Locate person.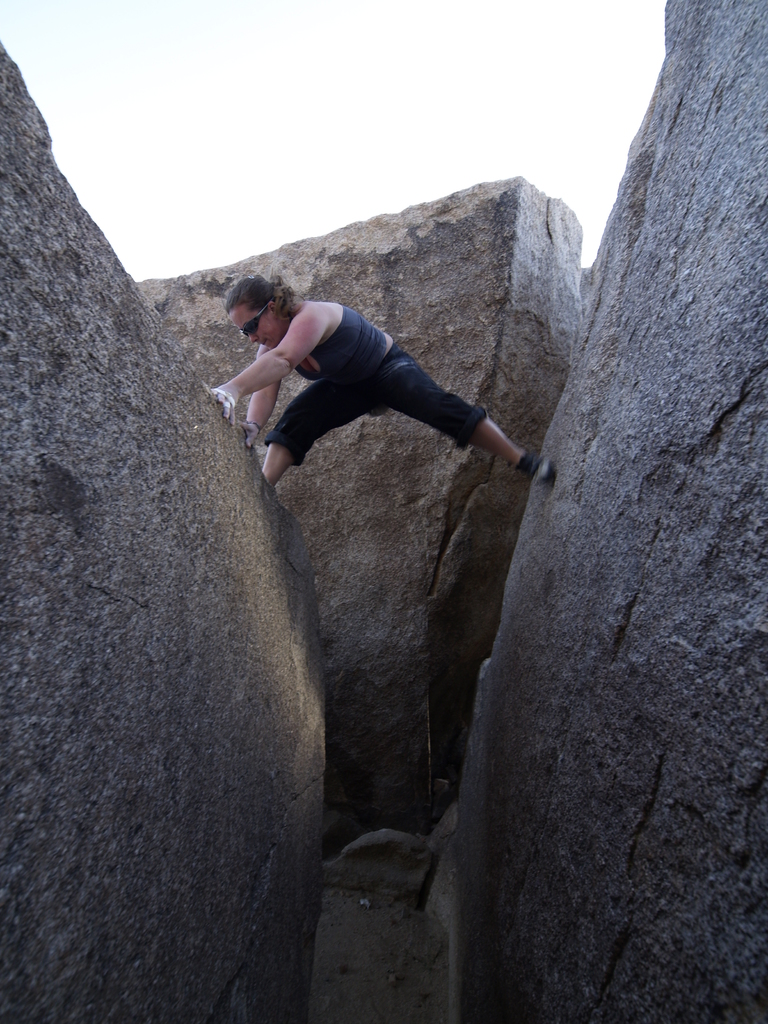
Bounding box: (x1=205, y1=257, x2=515, y2=504).
